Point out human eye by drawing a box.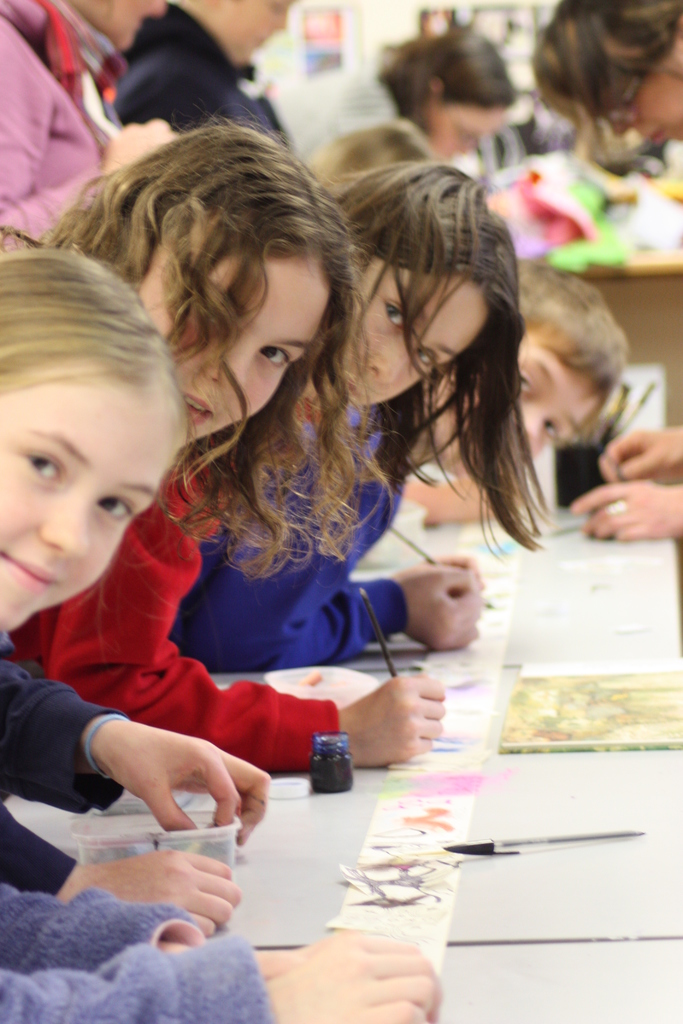
BBox(541, 421, 562, 438).
